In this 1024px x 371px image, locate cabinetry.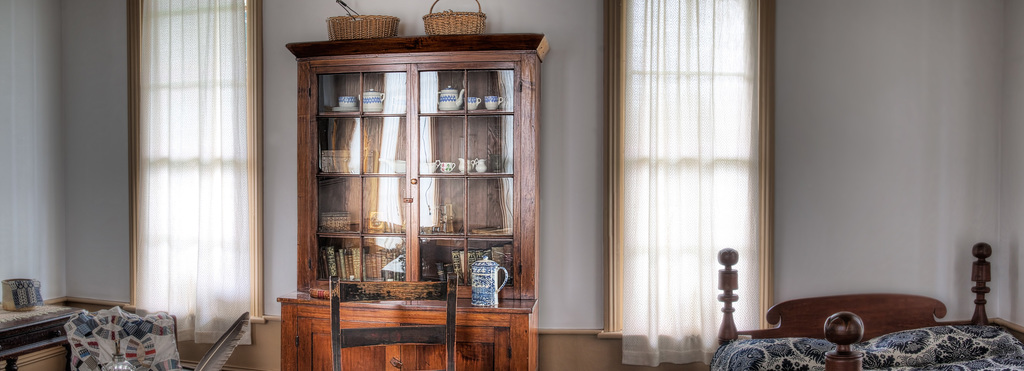
Bounding box: {"x1": 285, "y1": 34, "x2": 549, "y2": 297}.
